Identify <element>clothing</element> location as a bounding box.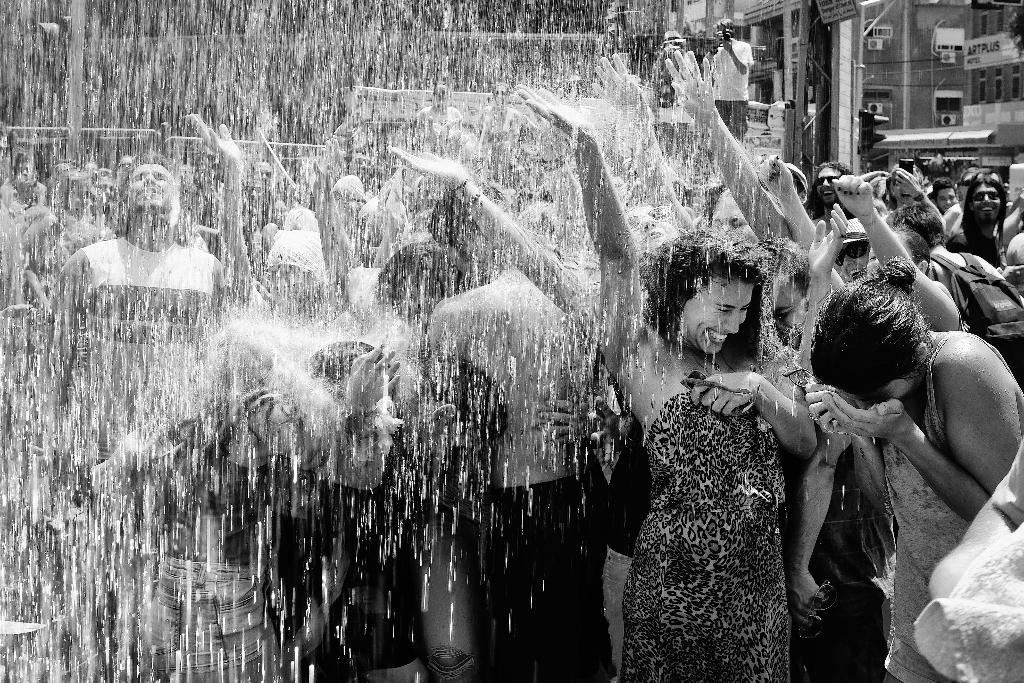
<box>415,256,600,682</box>.
